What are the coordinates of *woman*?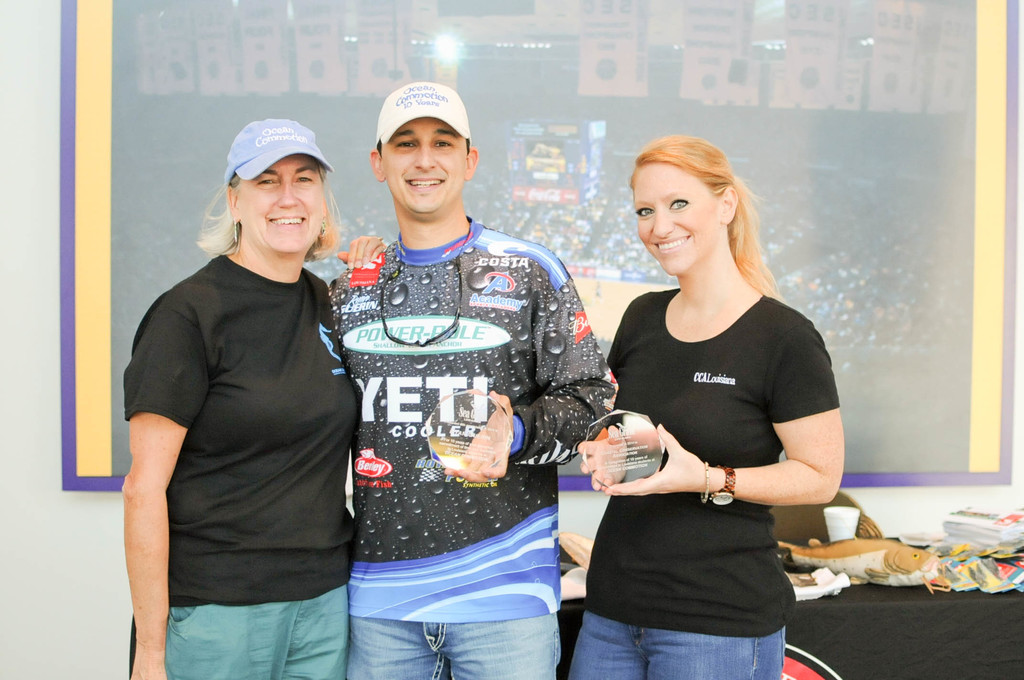
bbox=[563, 133, 843, 679].
